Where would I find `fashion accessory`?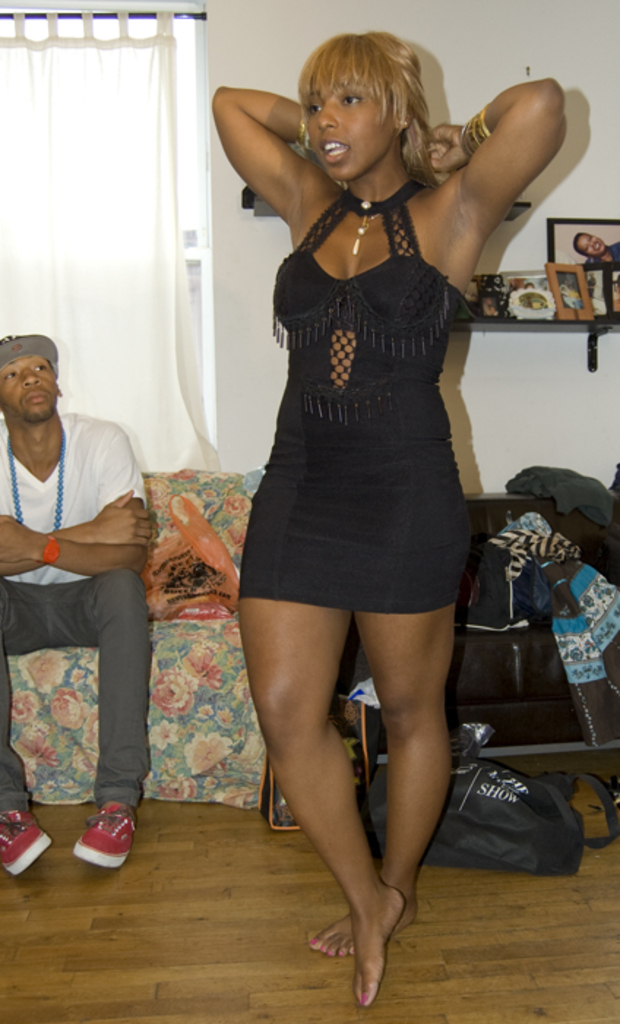
At (72, 803, 139, 869).
